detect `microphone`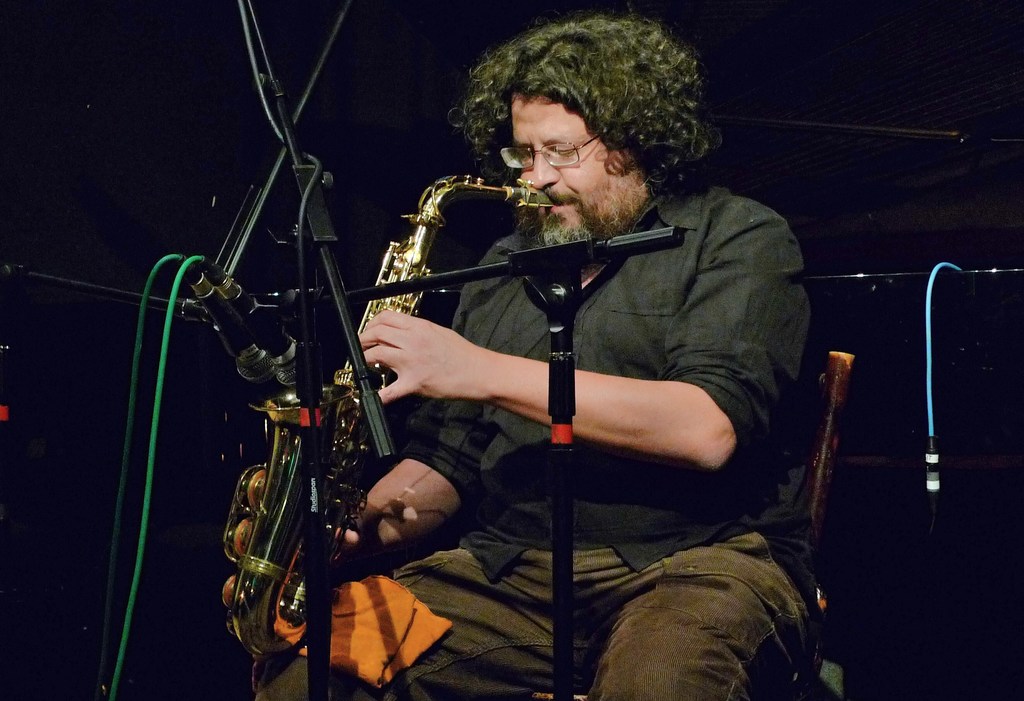
l=184, t=253, r=279, b=384
